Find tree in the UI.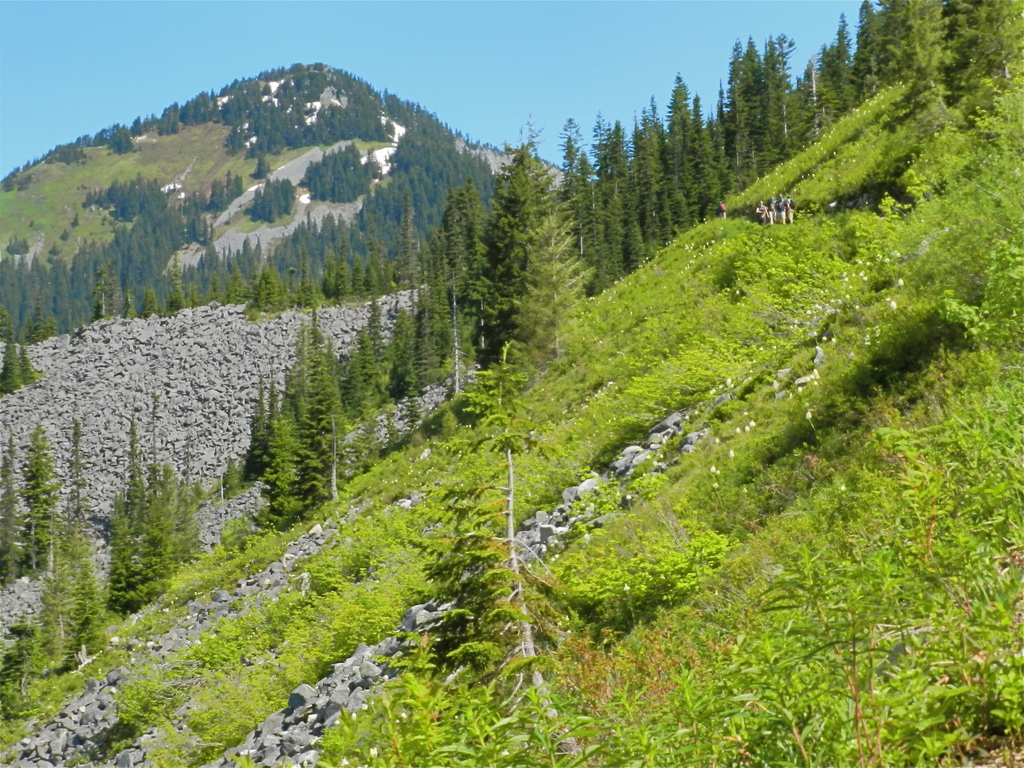
UI element at [x1=297, y1=311, x2=332, y2=434].
